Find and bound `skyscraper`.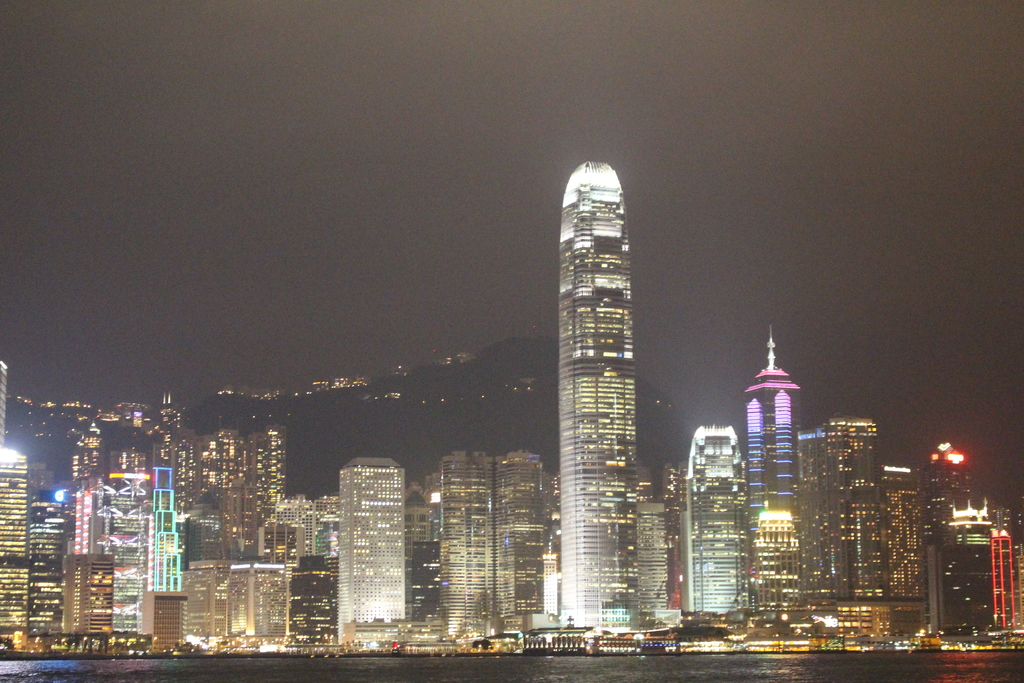
Bound: locate(932, 538, 998, 641).
